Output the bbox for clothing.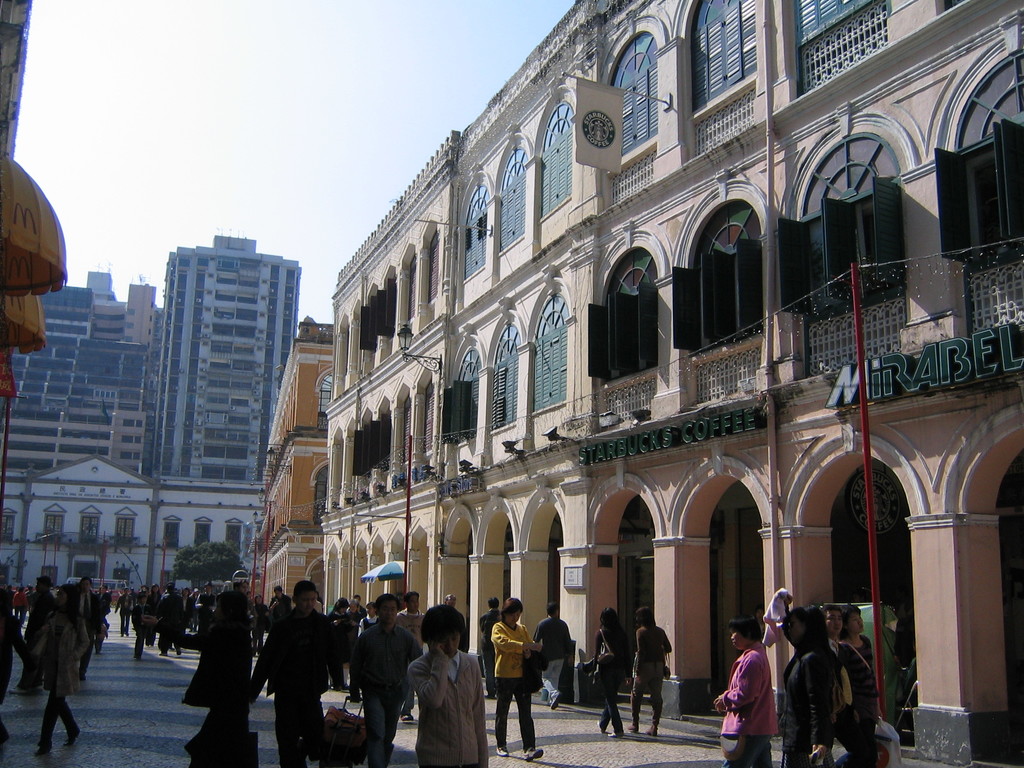
l=490, t=621, r=532, b=750.
